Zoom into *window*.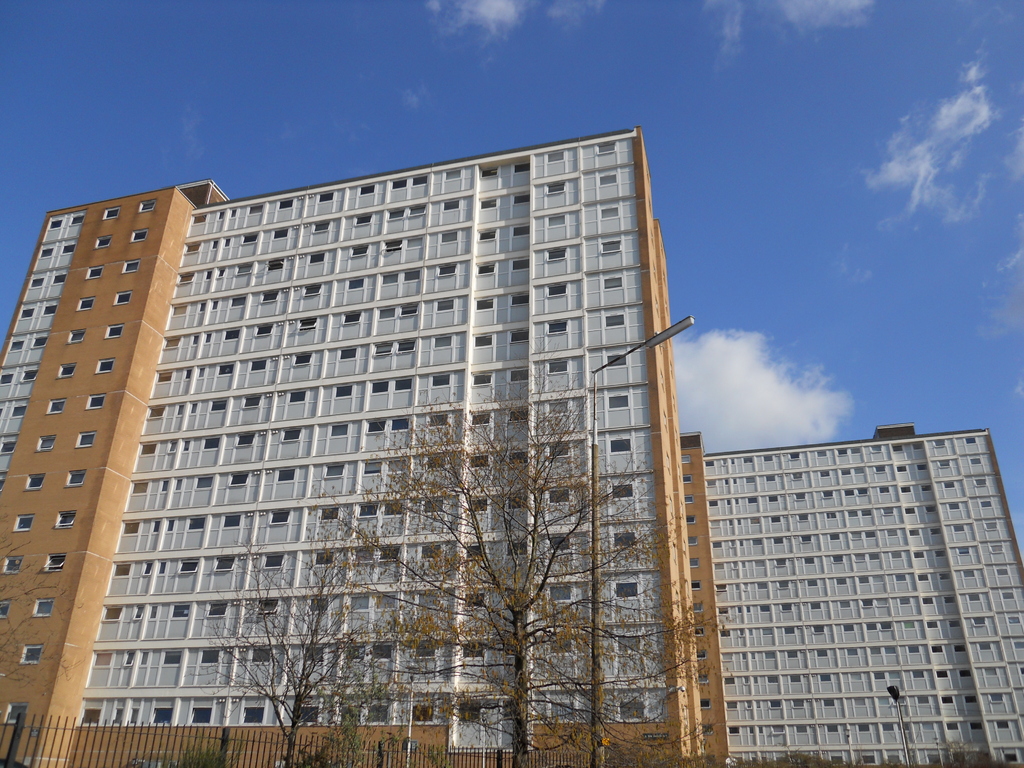
Zoom target: pyautogui.locateOnScreen(938, 439, 943, 447).
